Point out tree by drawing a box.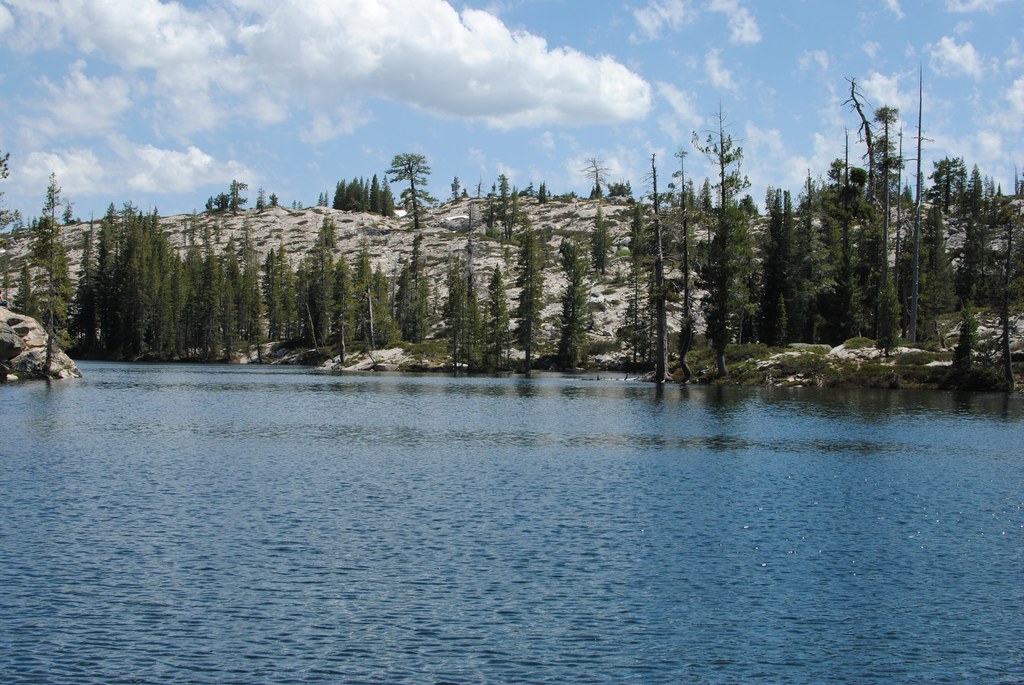
Rect(639, 147, 668, 229).
